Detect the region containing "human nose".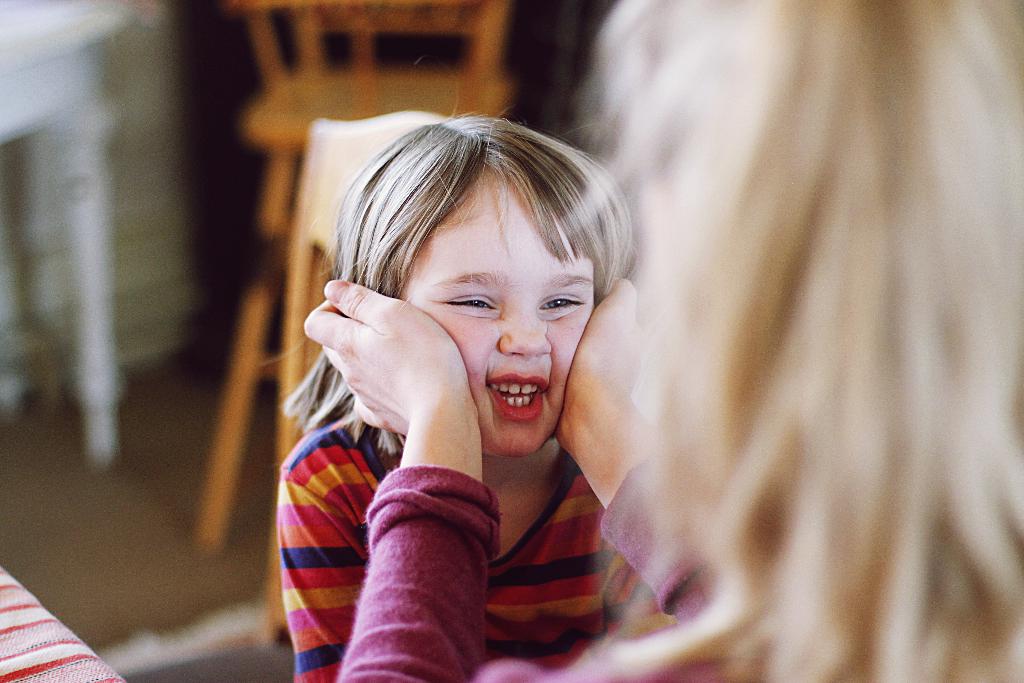
{"left": 499, "top": 294, "right": 551, "bottom": 360}.
